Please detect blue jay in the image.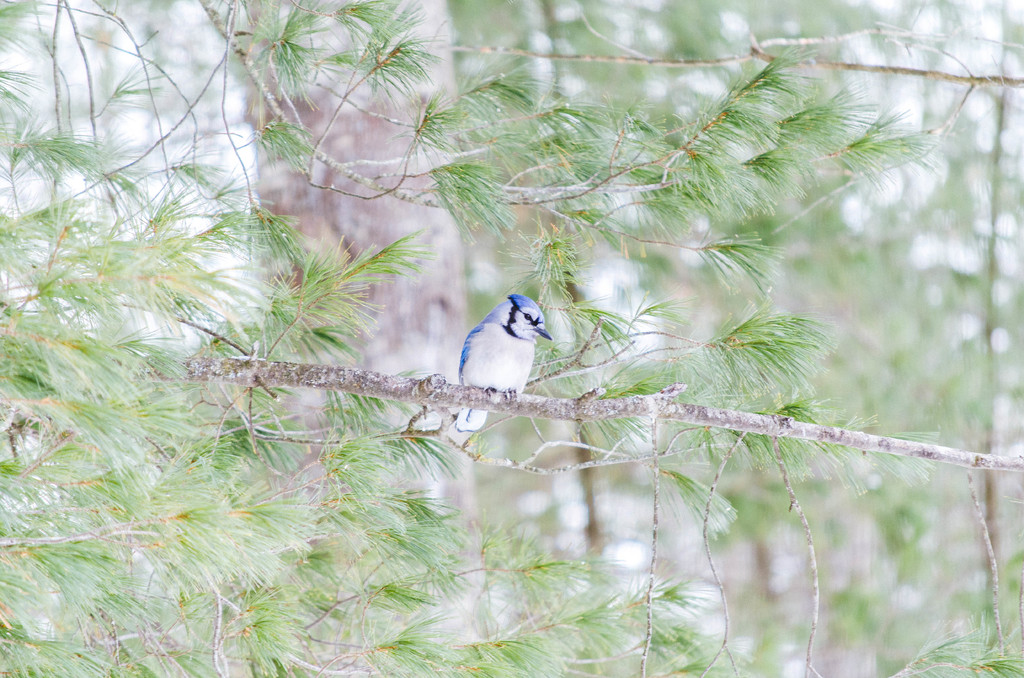
region(452, 291, 555, 433).
